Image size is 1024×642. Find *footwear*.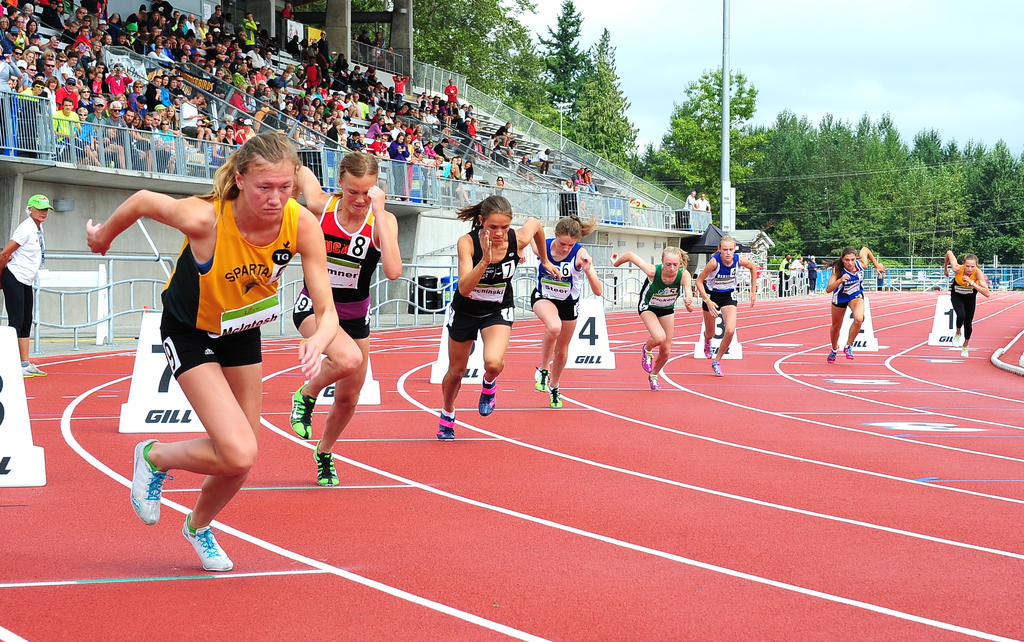
l=127, t=442, r=166, b=531.
